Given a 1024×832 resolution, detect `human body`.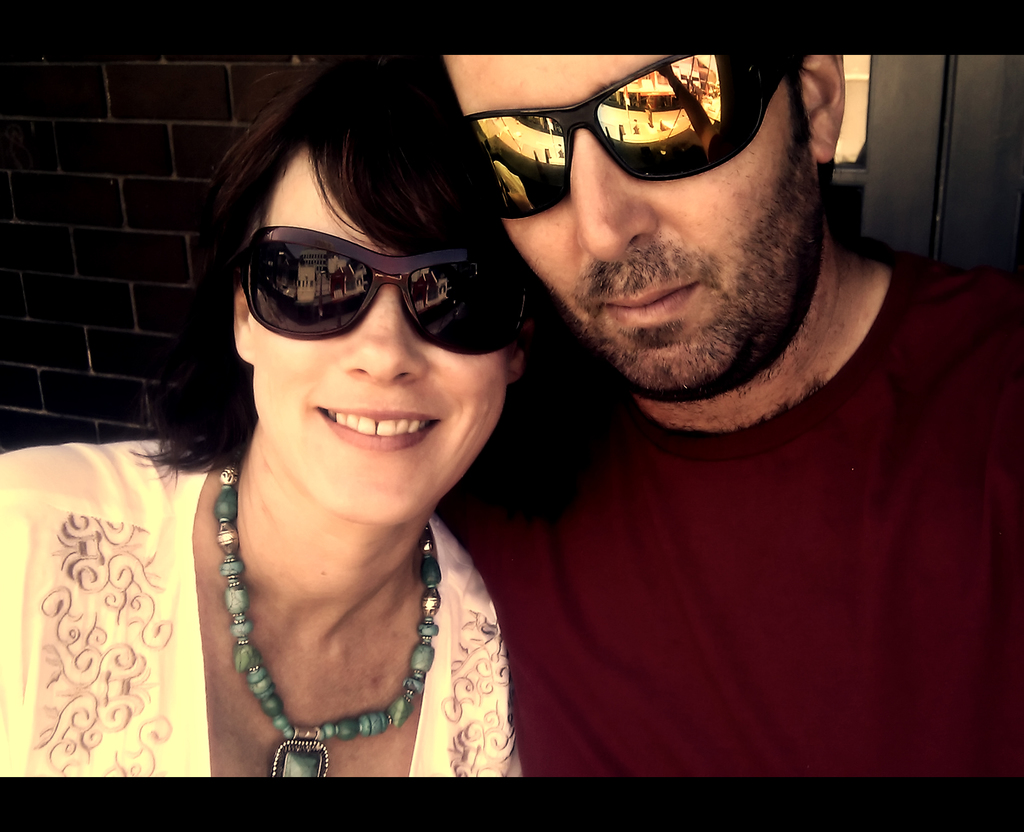
<box>428,48,1023,779</box>.
